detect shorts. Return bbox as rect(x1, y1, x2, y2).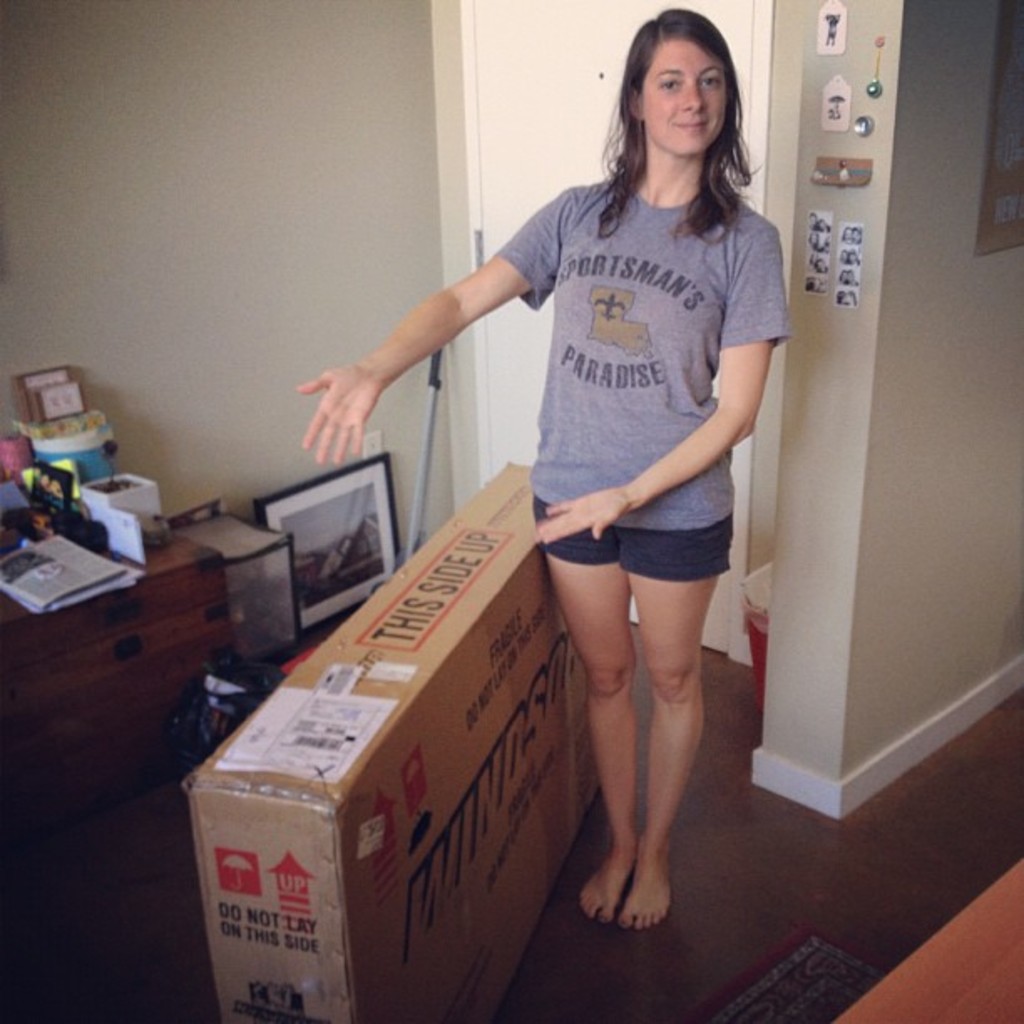
rect(515, 453, 780, 597).
